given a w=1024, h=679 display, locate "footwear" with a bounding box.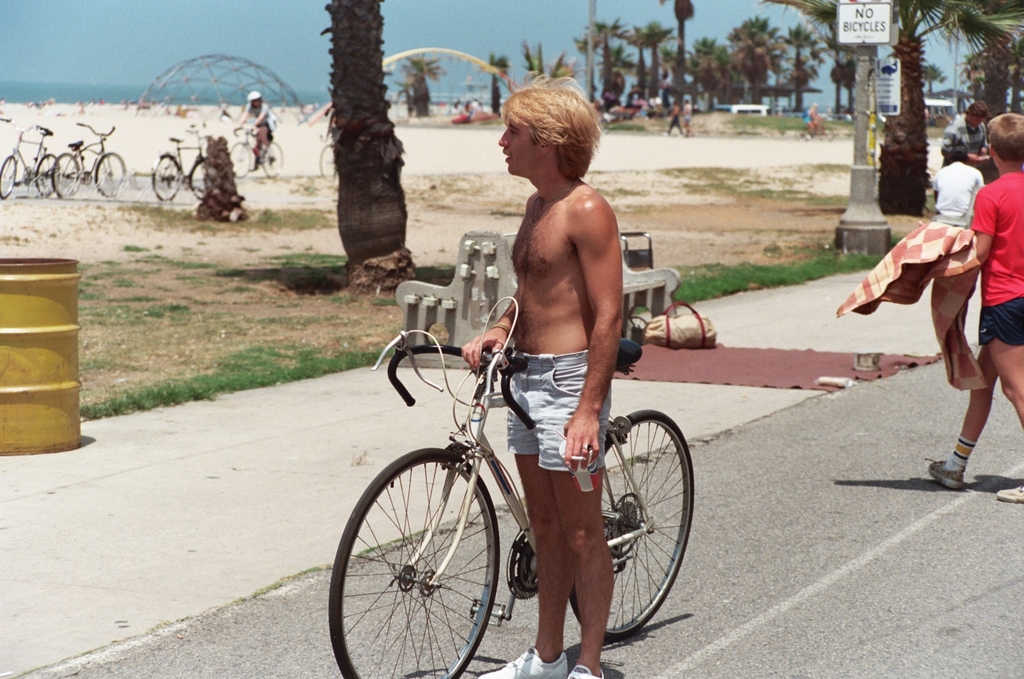
Located: left=936, top=420, right=1006, bottom=493.
